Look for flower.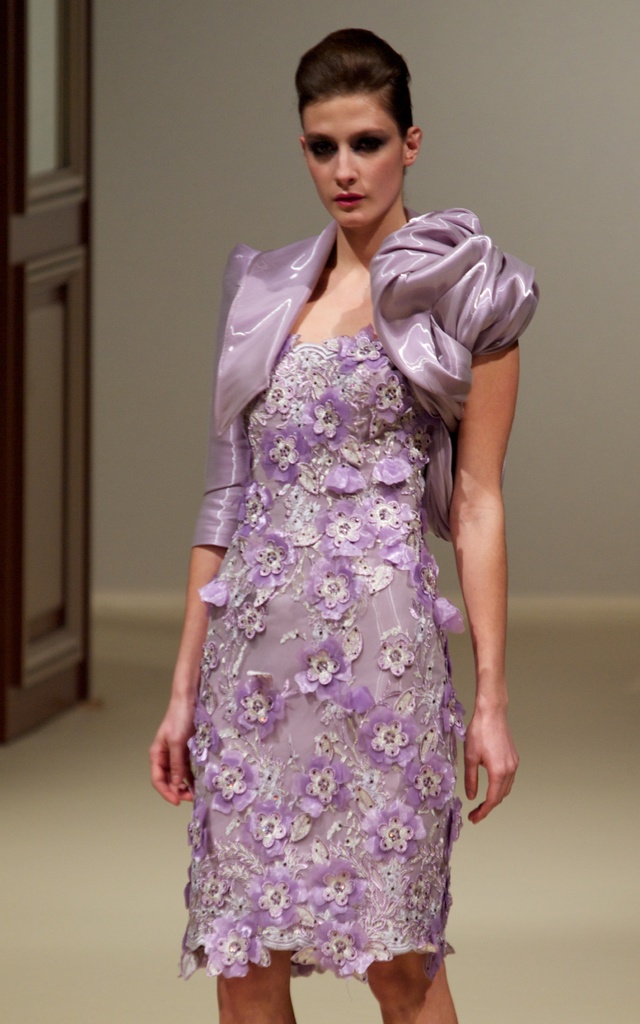
Found: box(371, 376, 415, 414).
